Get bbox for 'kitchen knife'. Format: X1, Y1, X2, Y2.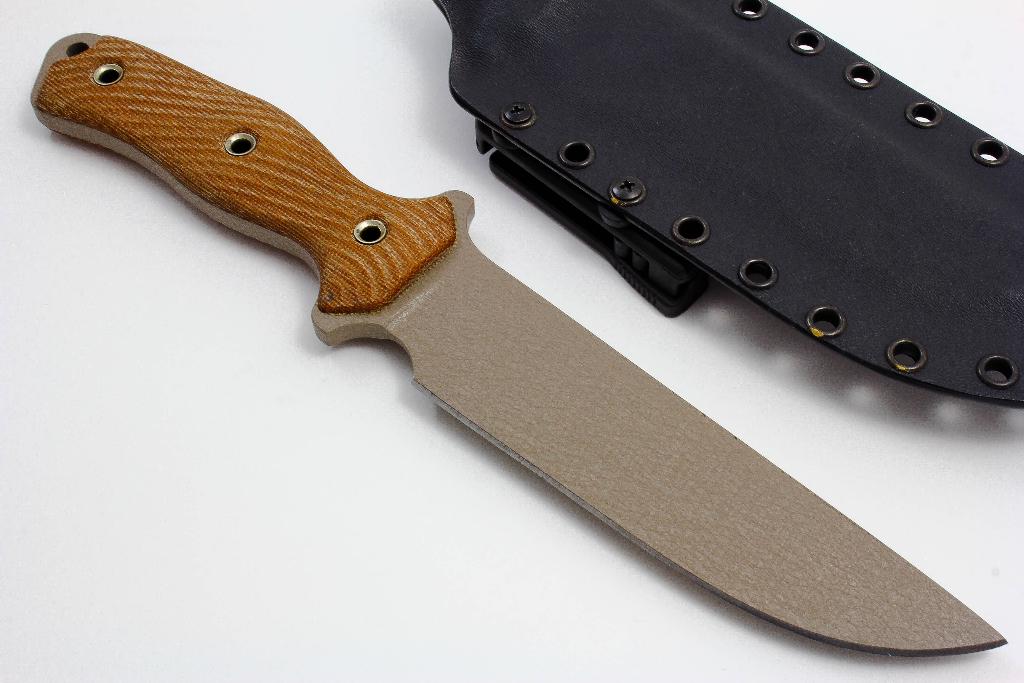
26, 26, 1007, 662.
